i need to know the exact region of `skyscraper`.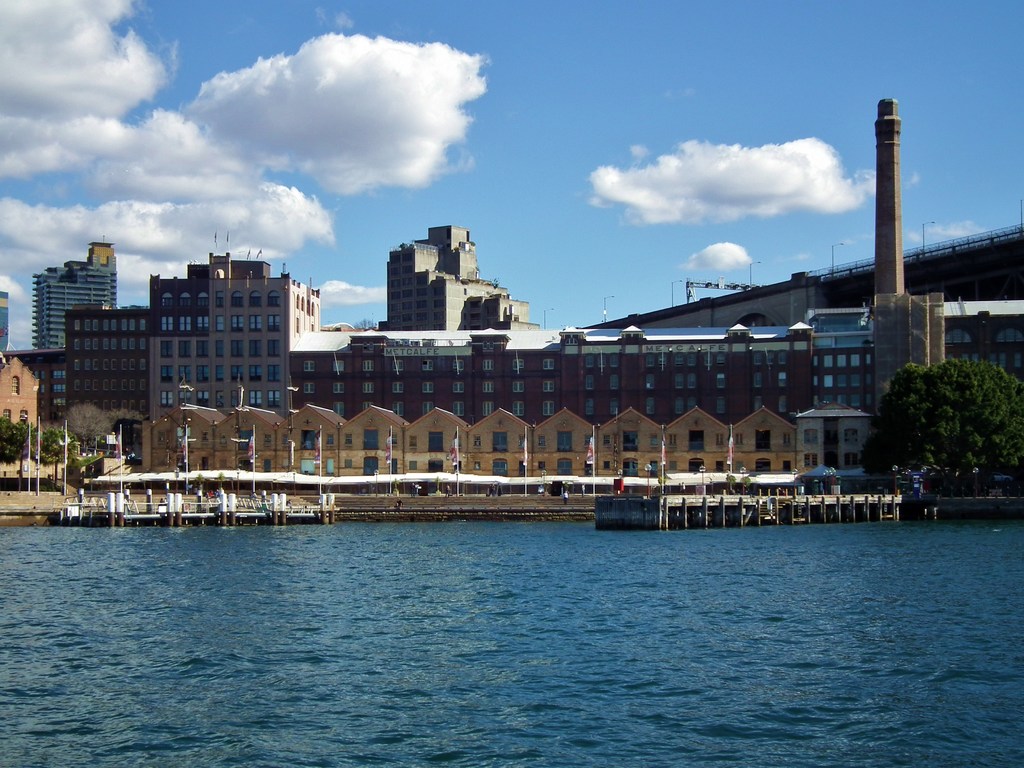
Region: box=[27, 250, 113, 348].
